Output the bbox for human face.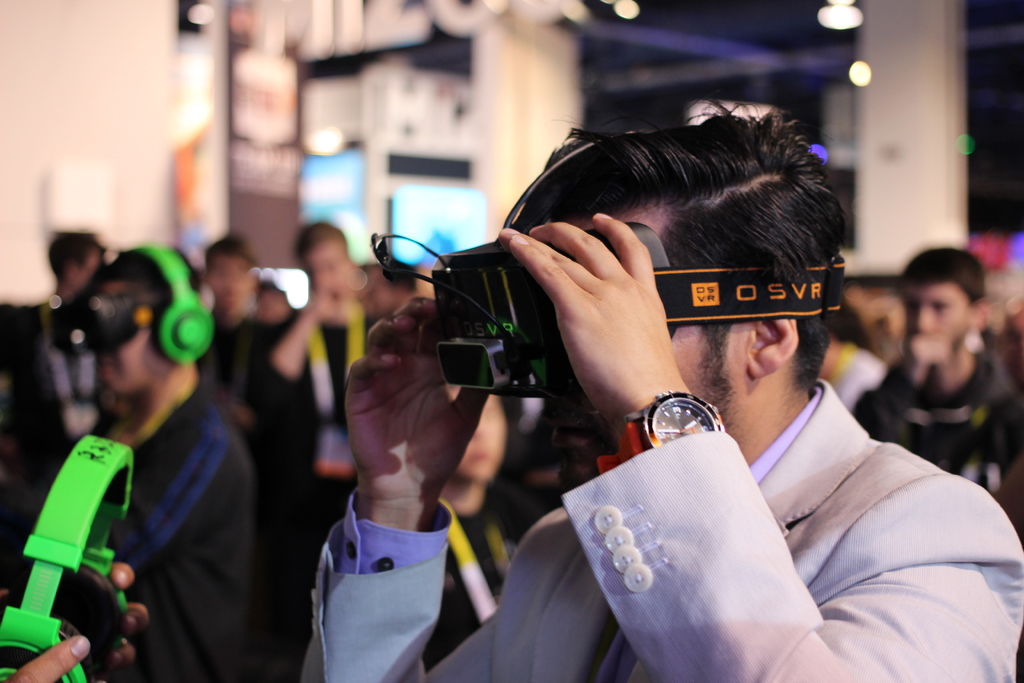
545, 229, 746, 500.
